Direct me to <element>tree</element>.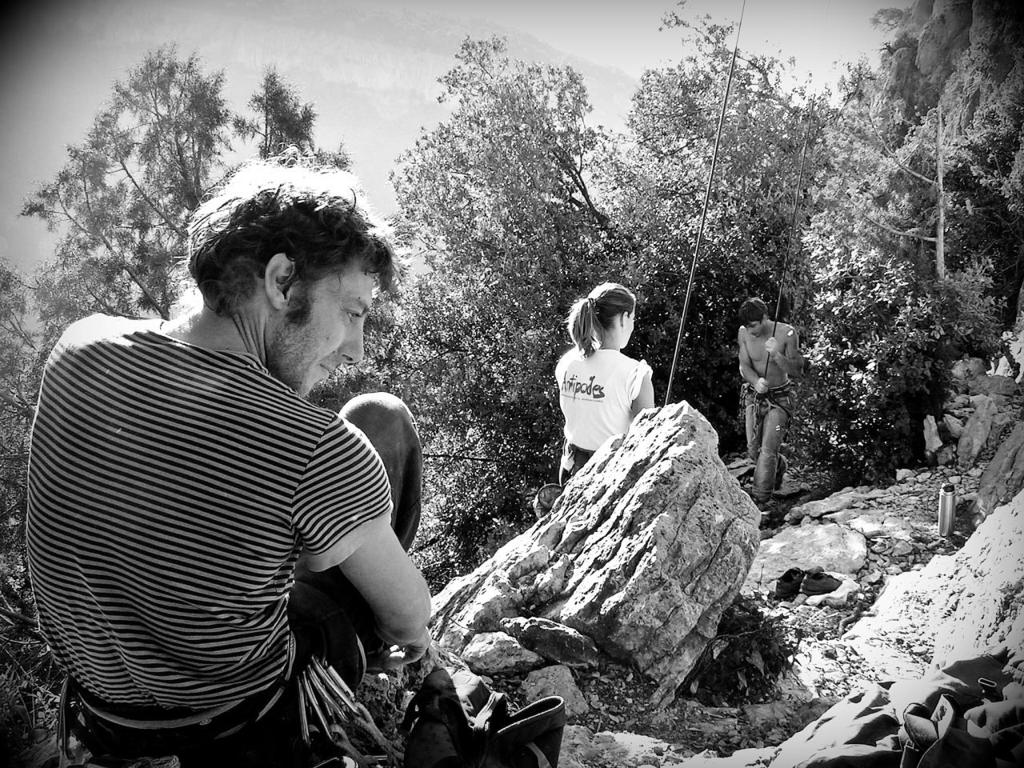
Direction: (x1=387, y1=21, x2=694, y2=583).
